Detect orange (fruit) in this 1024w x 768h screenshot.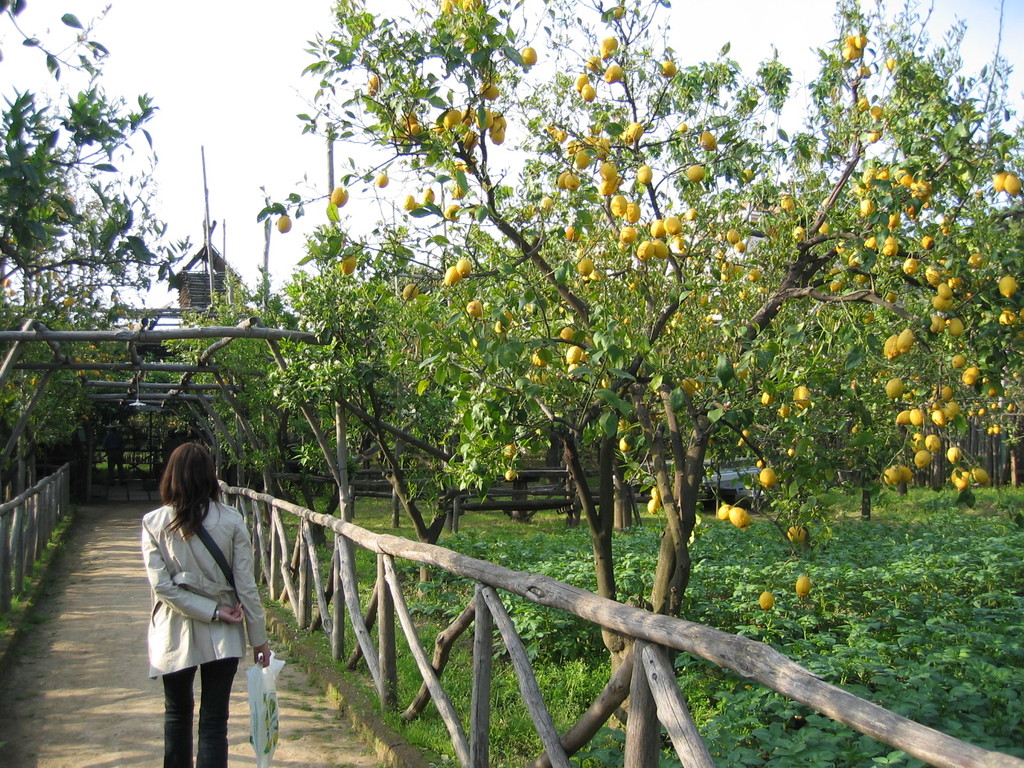
Detection: x1=472, y1=296, x2=484, y2=327.
